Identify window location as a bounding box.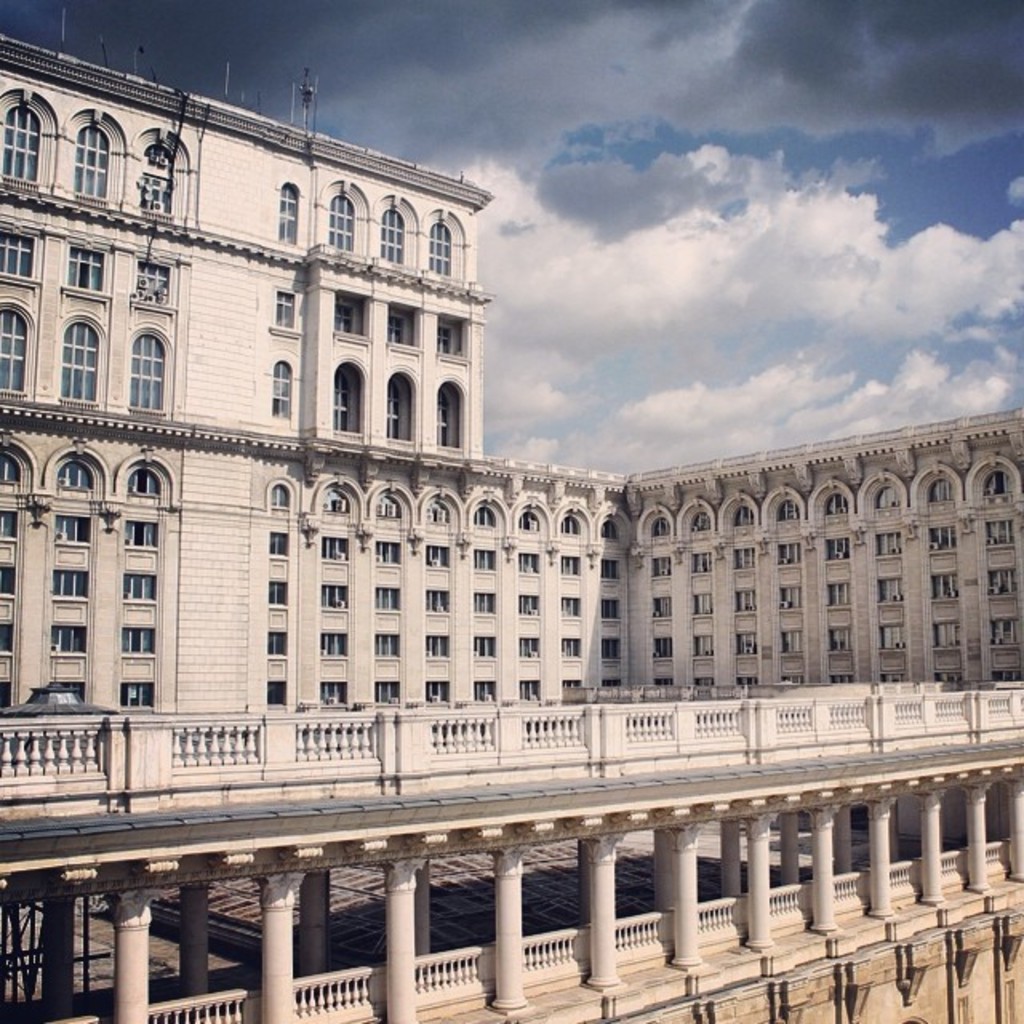
pyautogui.locateOnScreen(378, 544, 400, 563).
